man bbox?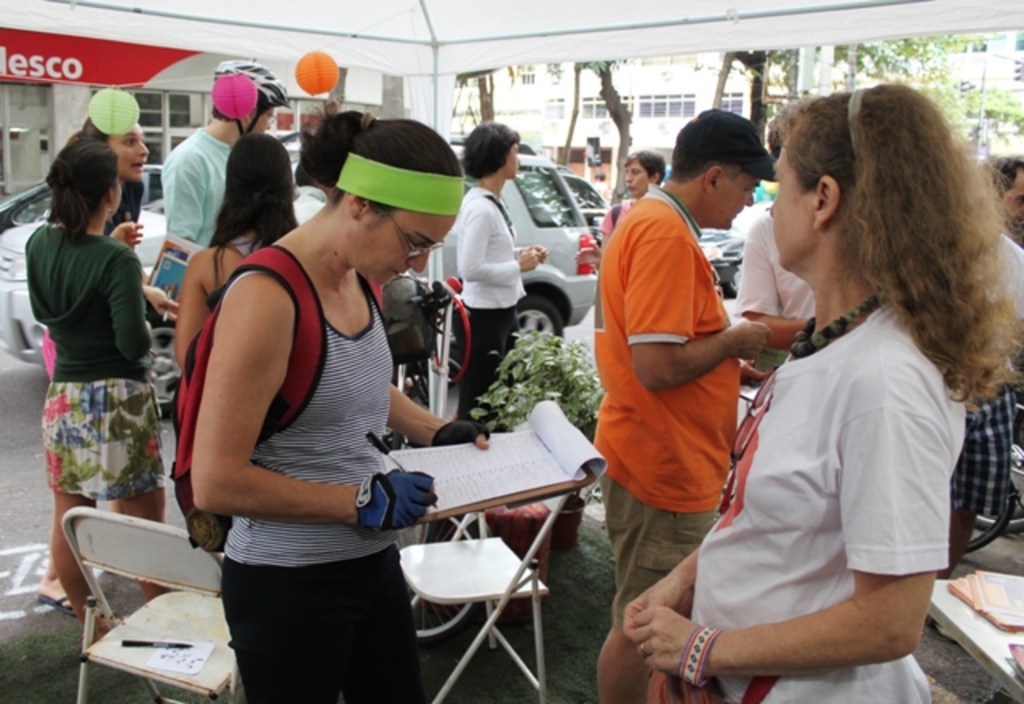
(165, 58, 288, 243)
